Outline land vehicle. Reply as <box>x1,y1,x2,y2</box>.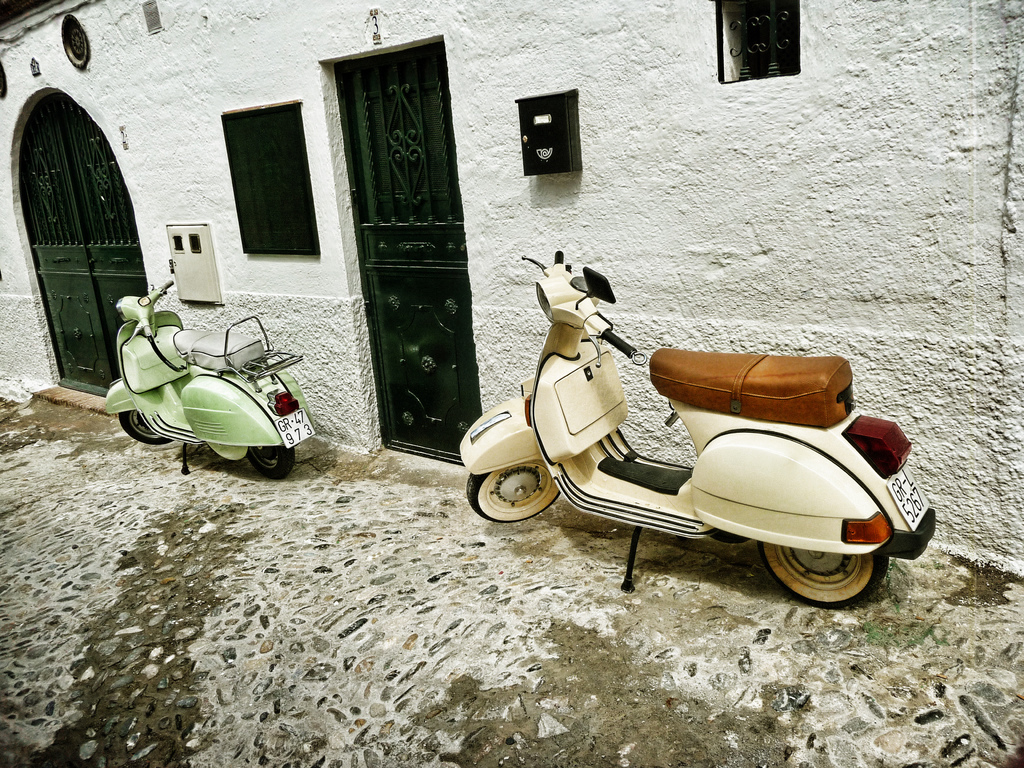
<box>460,248,937,606</box>.
